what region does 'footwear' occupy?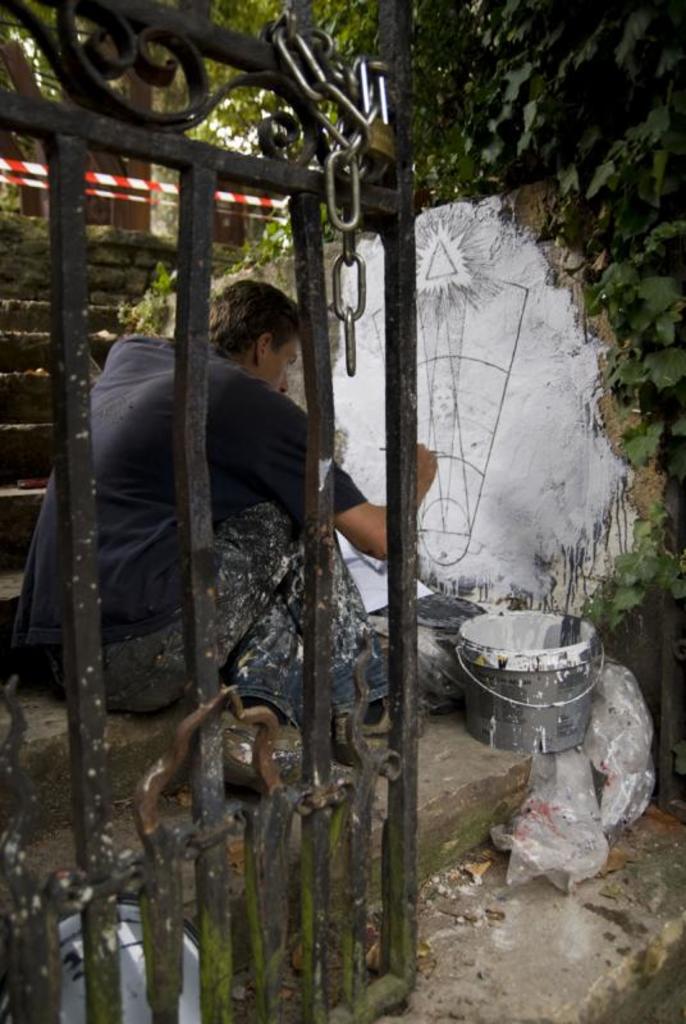
(x1=331, y1=687, x2=430, y2=762).
